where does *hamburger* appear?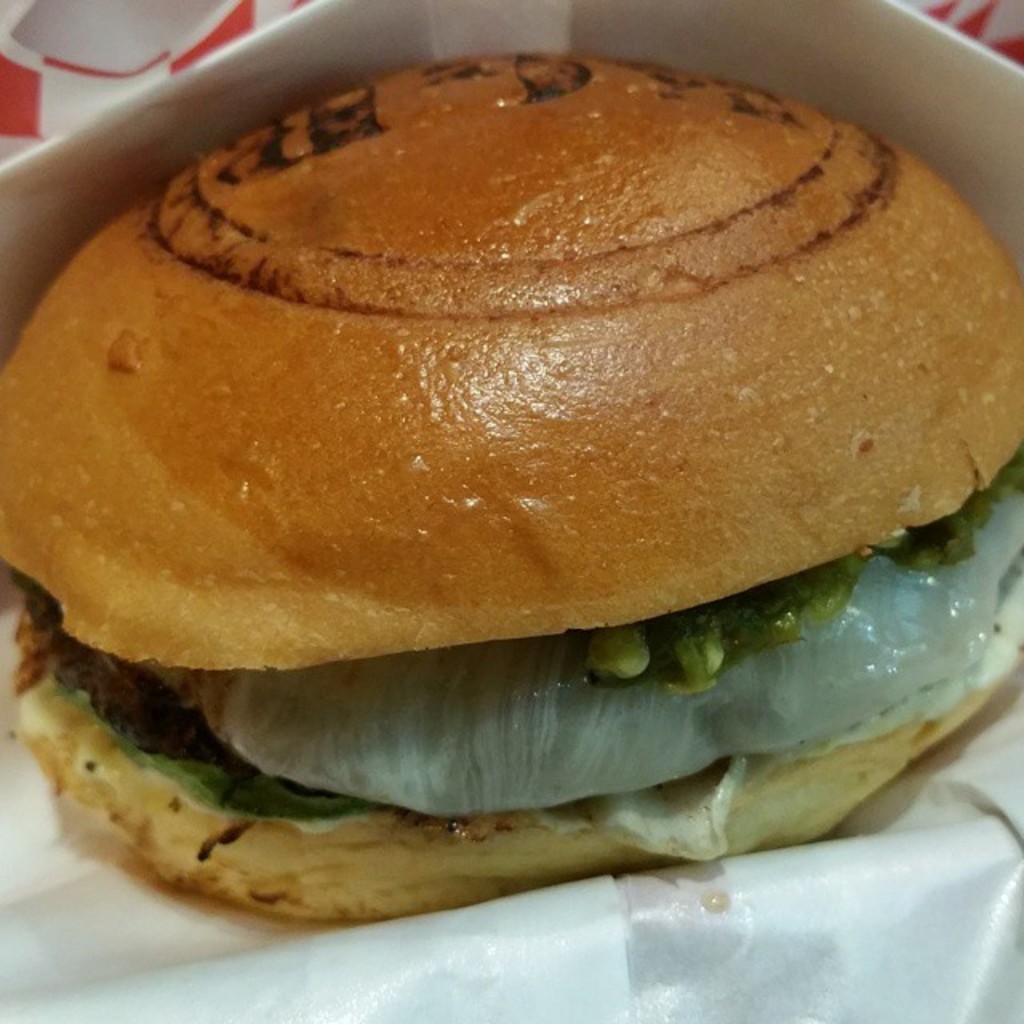
Appears at box(0, 51, 1022, 928).
